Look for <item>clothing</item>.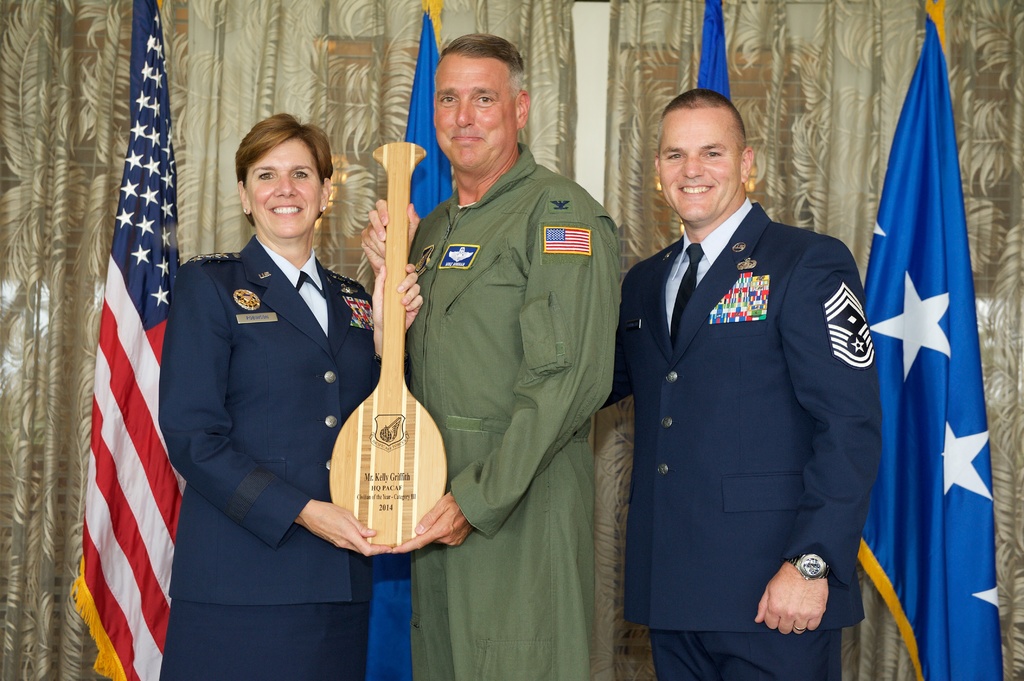
Found: (159, 184, 383, 643).
